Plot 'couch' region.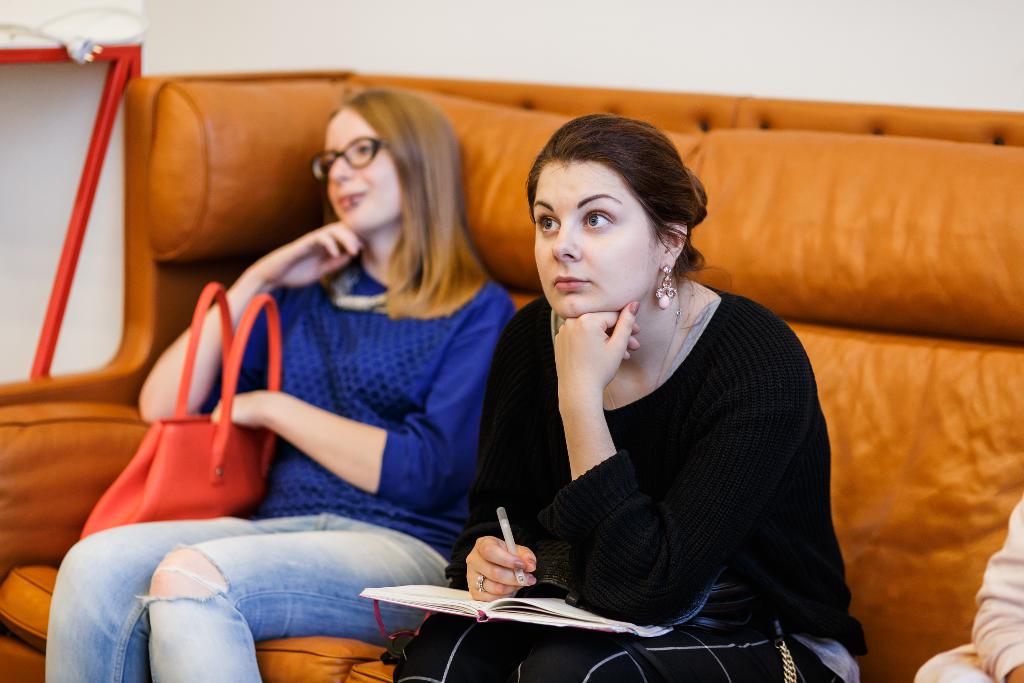
Plotted at 0 69 1023 682.
